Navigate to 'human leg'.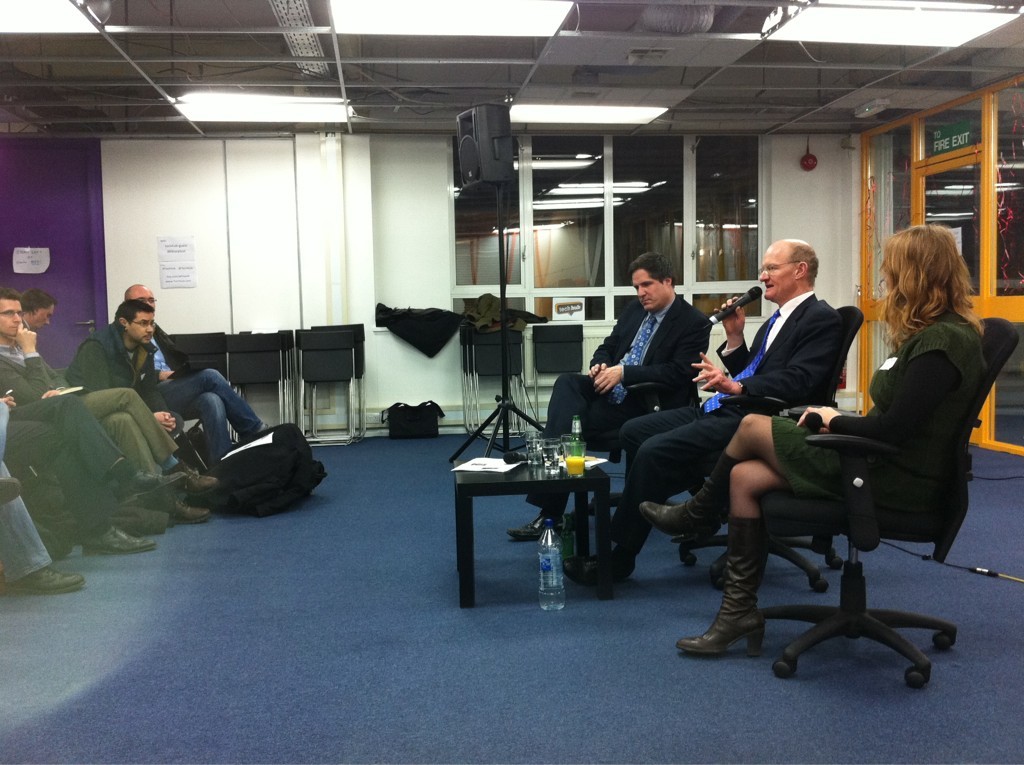
Navigation target: {"left": 2, "top": 420, "right": 152, "bottom": 558}.
